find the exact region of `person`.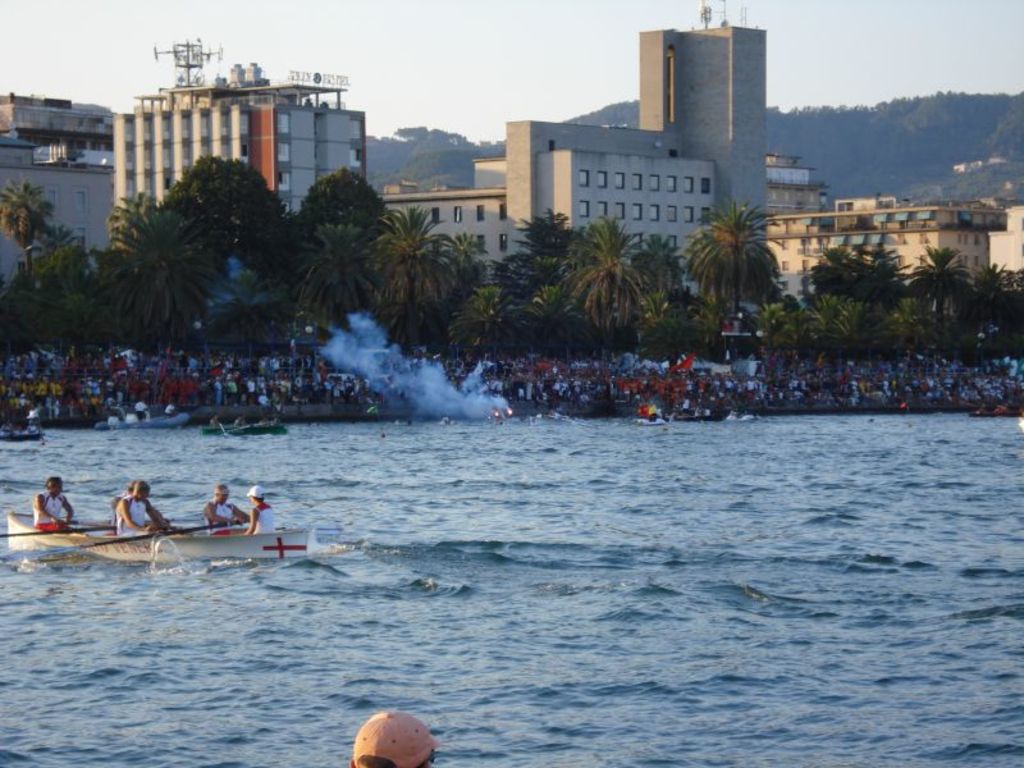
Exact region: detection(110, 476, 141, 536).
